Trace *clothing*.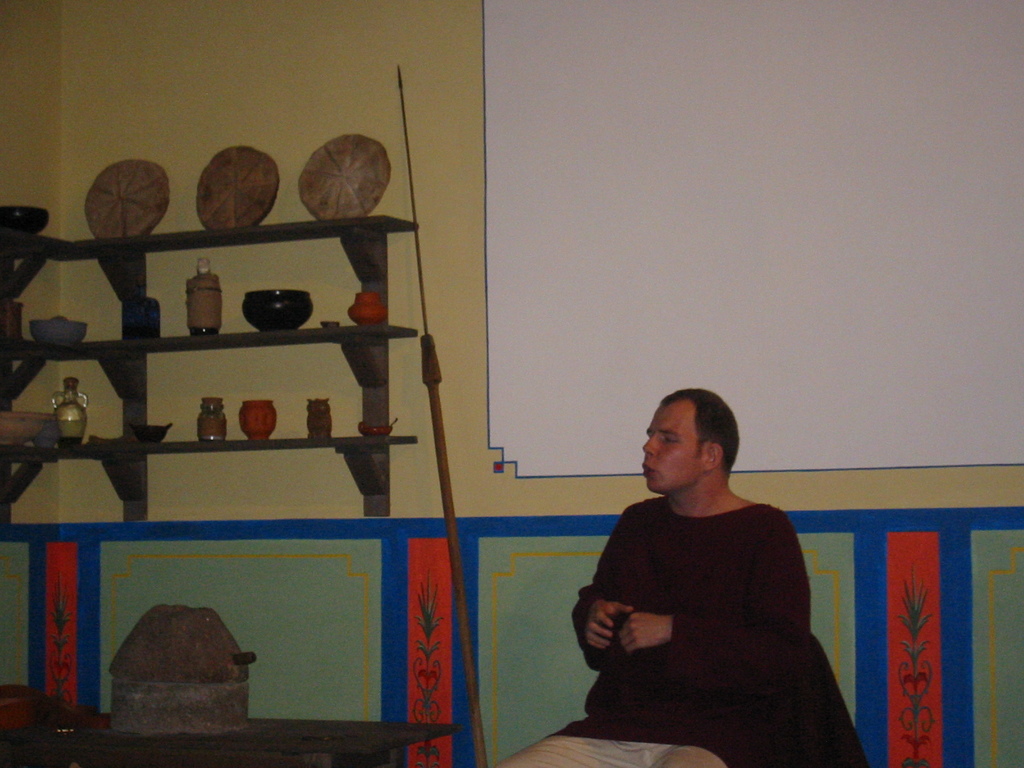
Traced to pyautogui.locateOnScreen(577, 441, 849, 755).
